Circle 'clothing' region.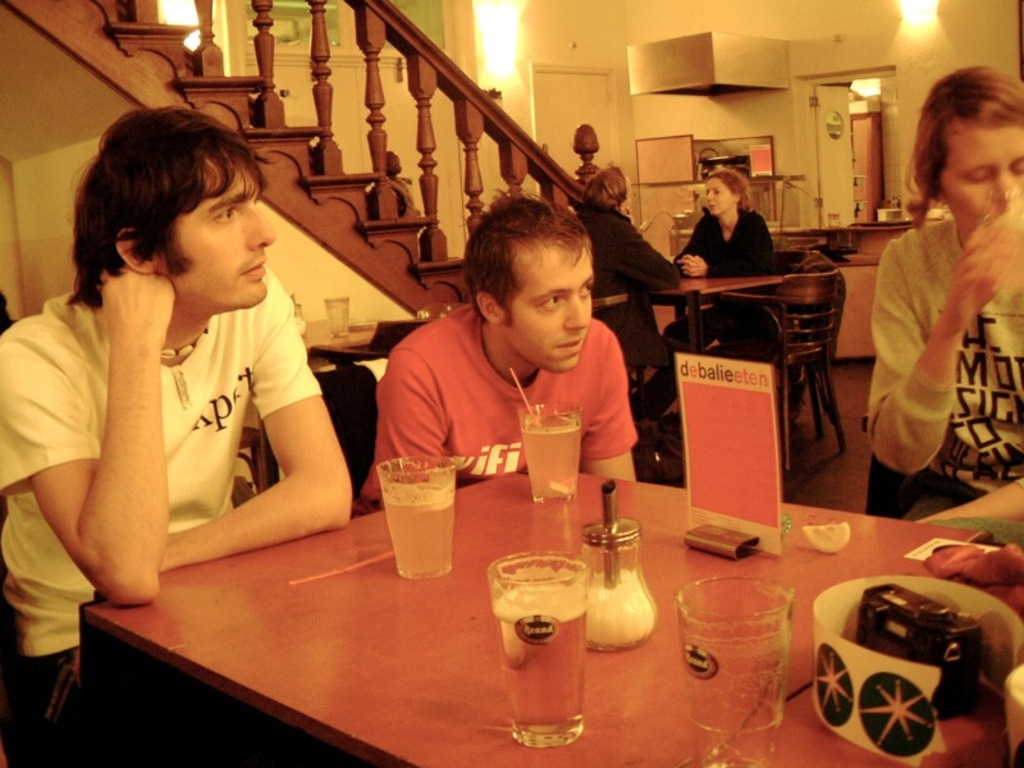
Region: detection(868, 160, 1006, 494).
